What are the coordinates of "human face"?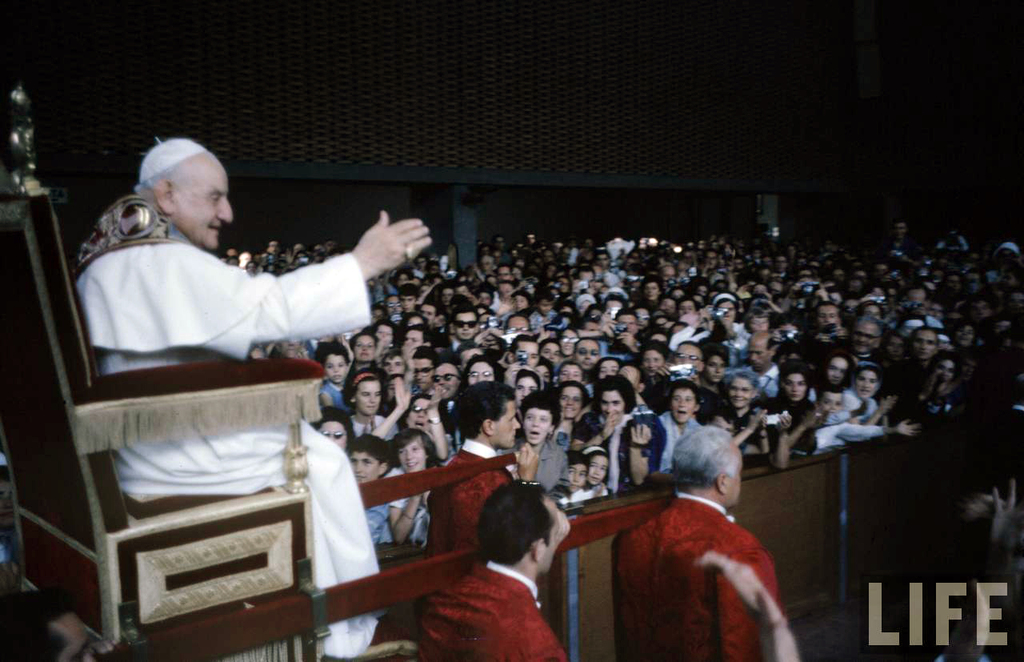
pyautogui.locateOnScreen(479, 316, 487, 338).
